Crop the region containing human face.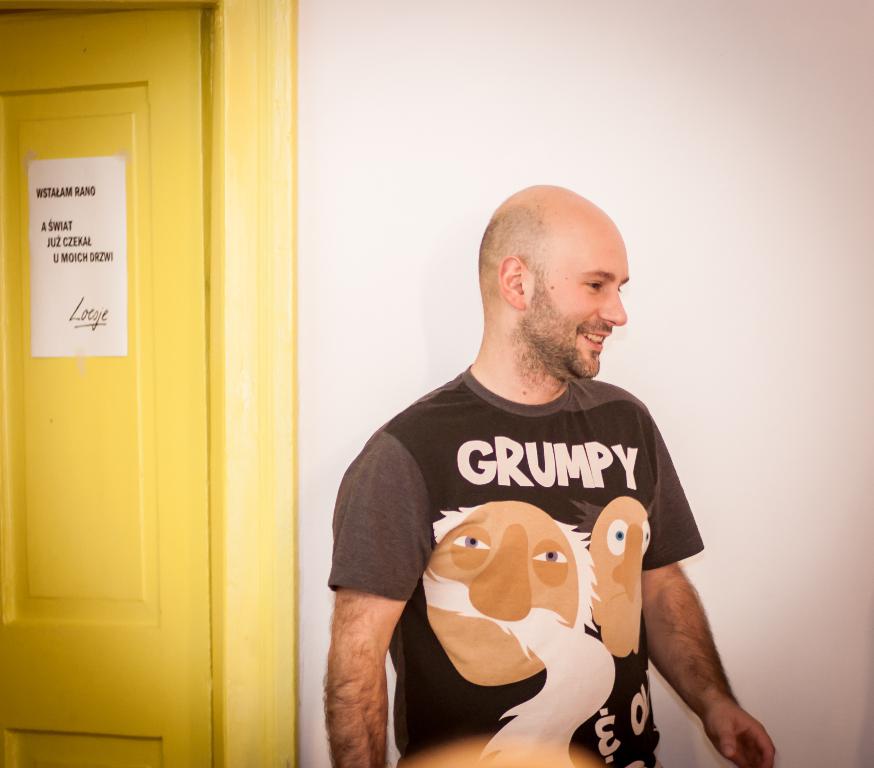
Crop region: [x1=542, y1=233, x2=627, y2=375].
